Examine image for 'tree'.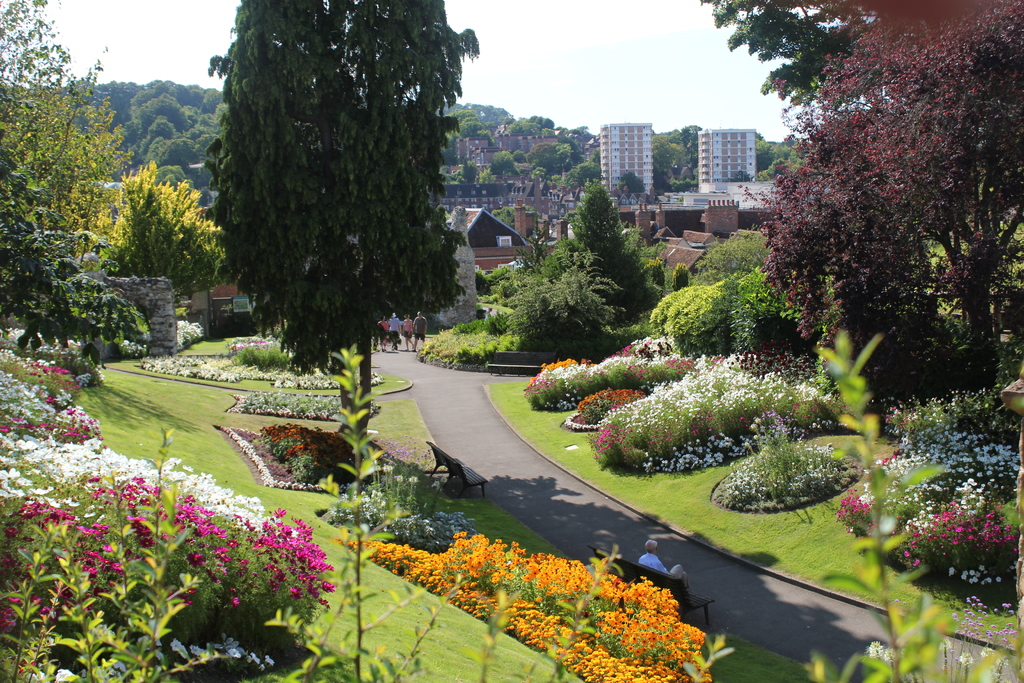
Examination result: l=109, t=161, r=228, b=293.
